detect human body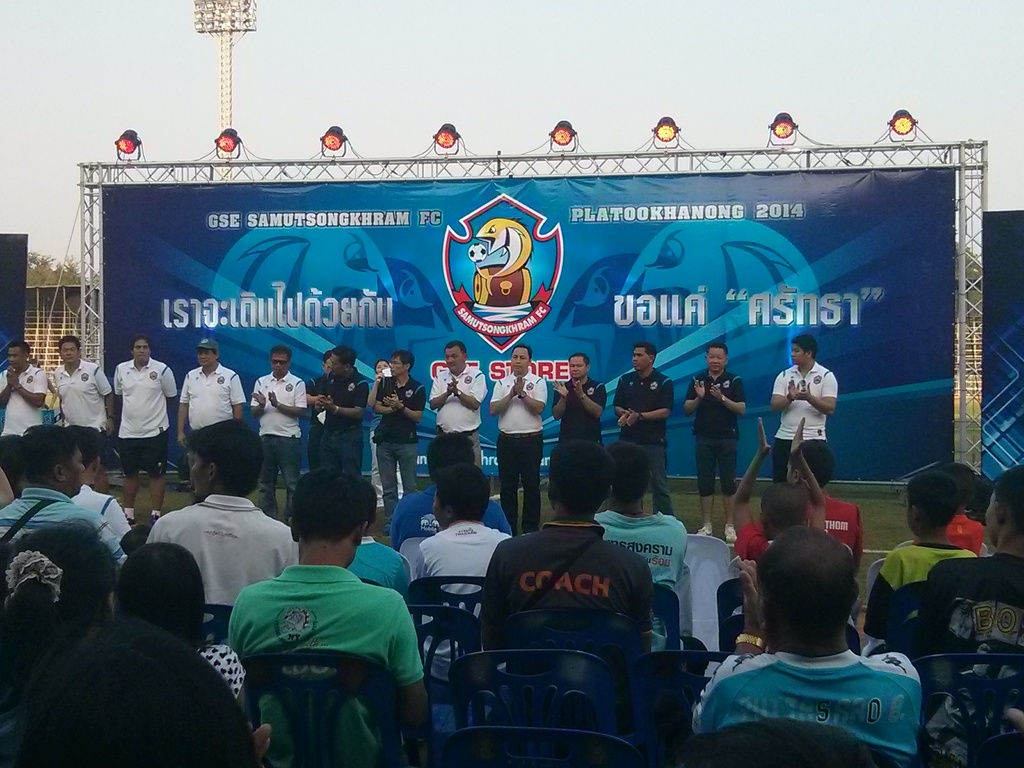
[left=181, top=362, right=246, bottom=467]
